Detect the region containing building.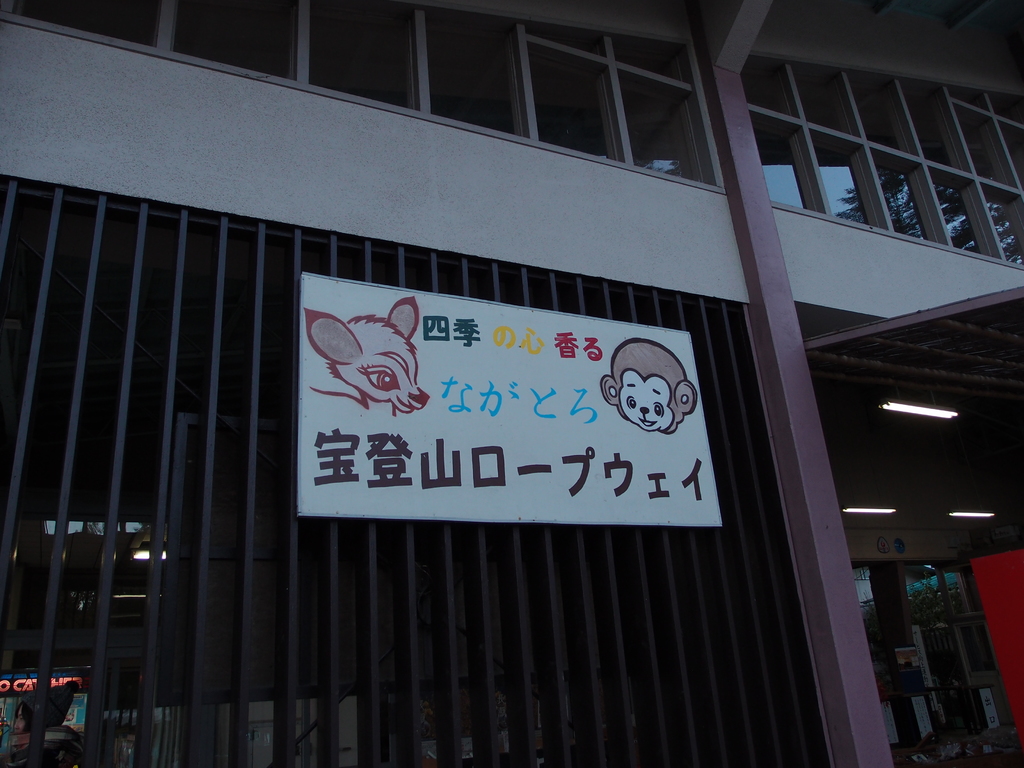
[0, 0, 1023, 767].
